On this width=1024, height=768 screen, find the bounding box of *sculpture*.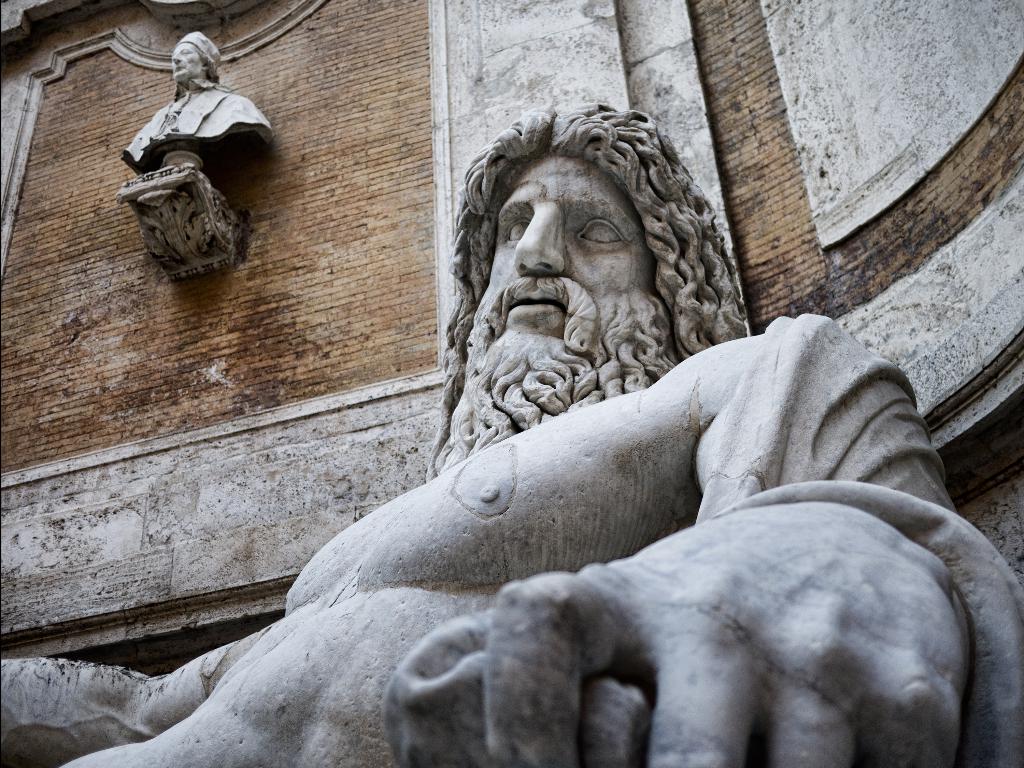
Bounding box: crop(112, 21, 287, 166).
